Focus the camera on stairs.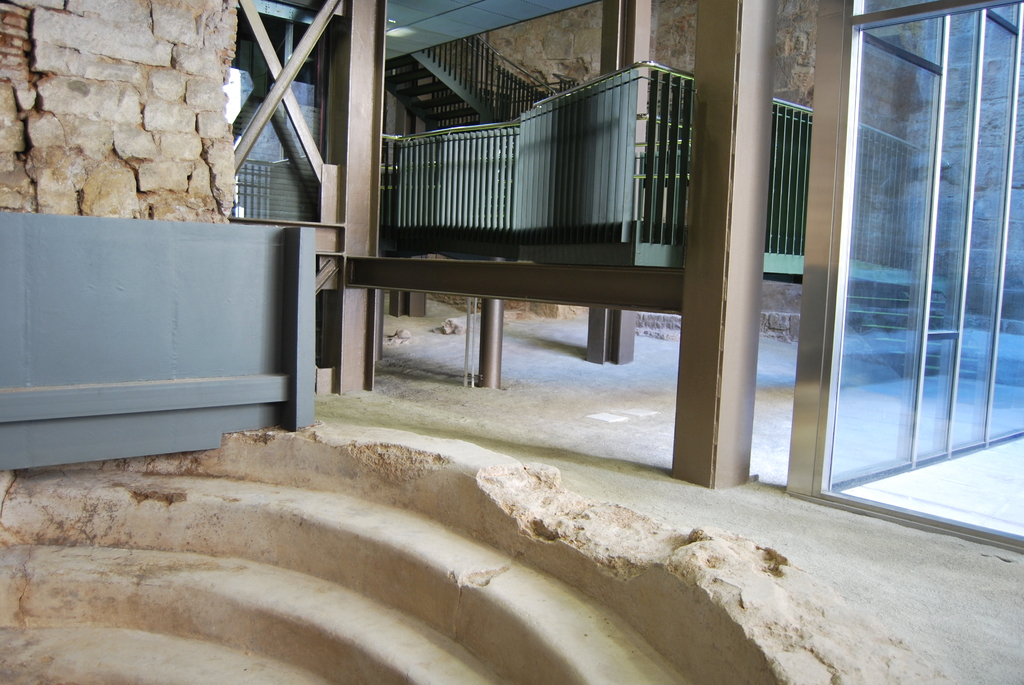
Focus region: detection(0, 424, 836, 684).
